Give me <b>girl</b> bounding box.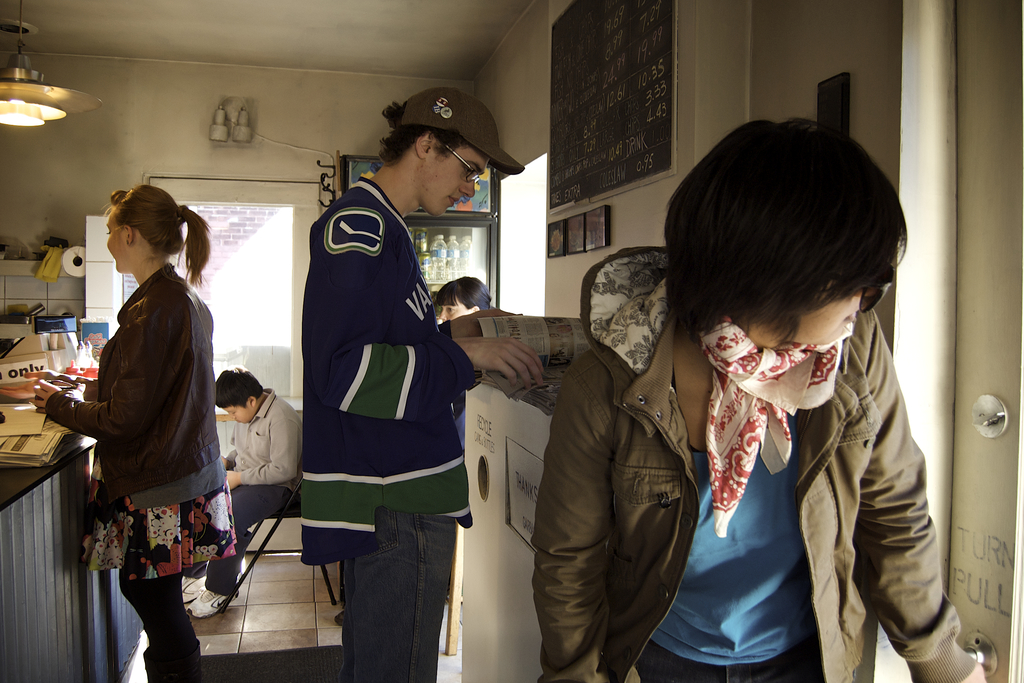
<region>22, 184, 238, 682</region>.
